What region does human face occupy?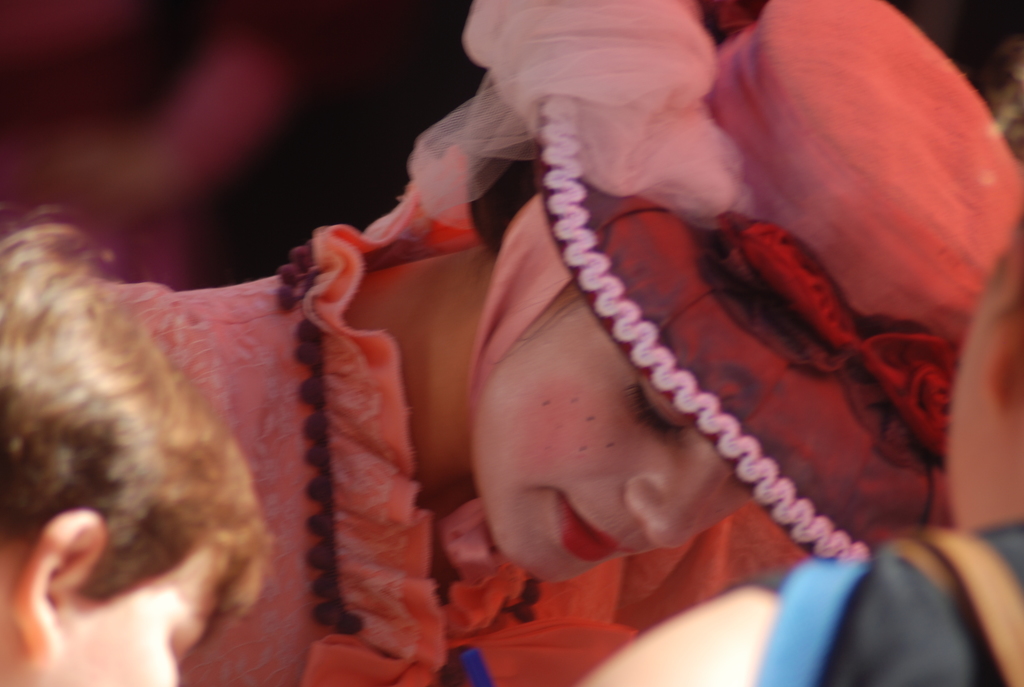
{"x1": 470, "y1": 281, "x2": 757, "y2": 585}.
